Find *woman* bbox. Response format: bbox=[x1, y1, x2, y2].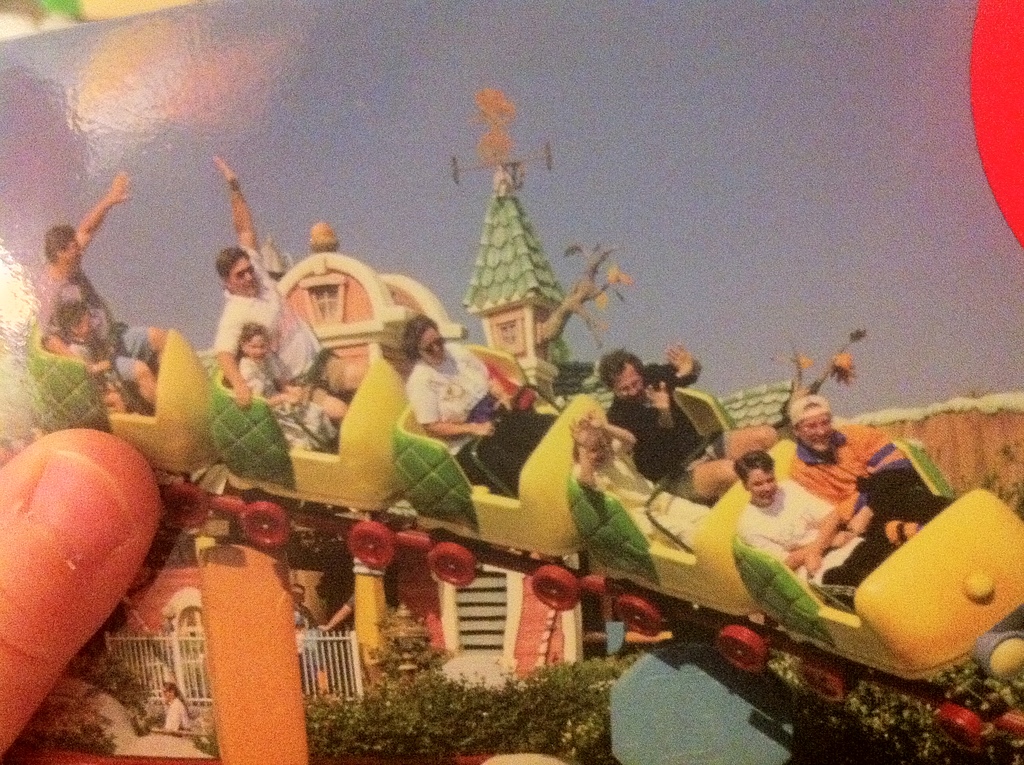
bbox=[566, 401, 718, 541].
